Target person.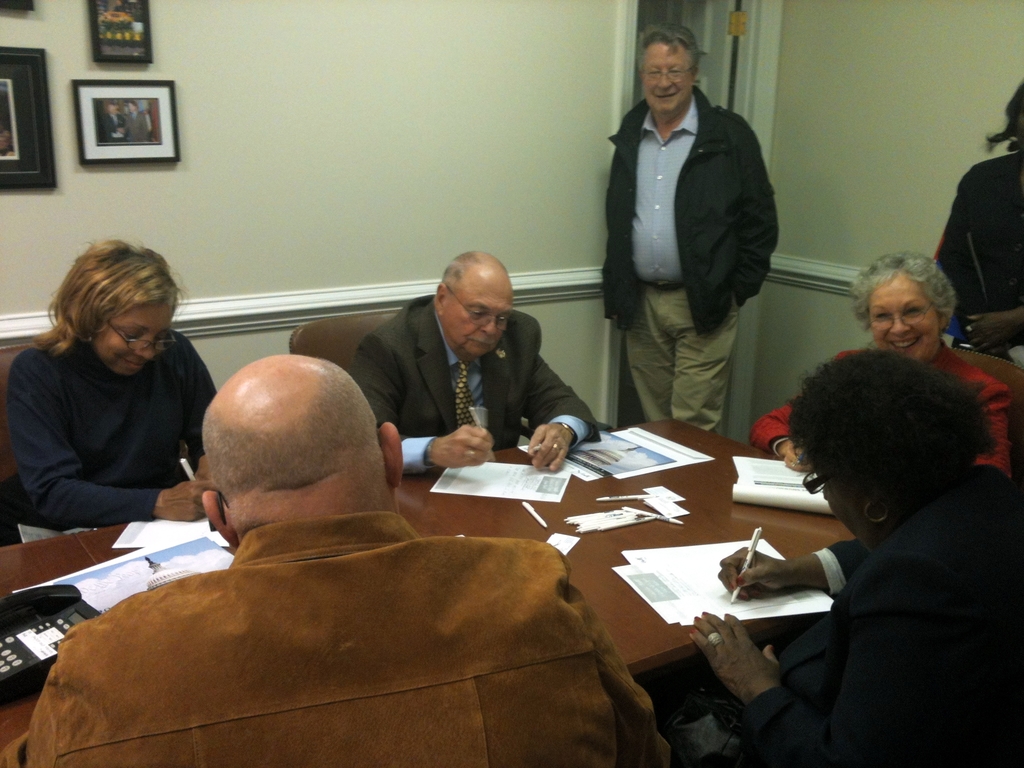
Target region: detection(0, 358, 685, 767).
